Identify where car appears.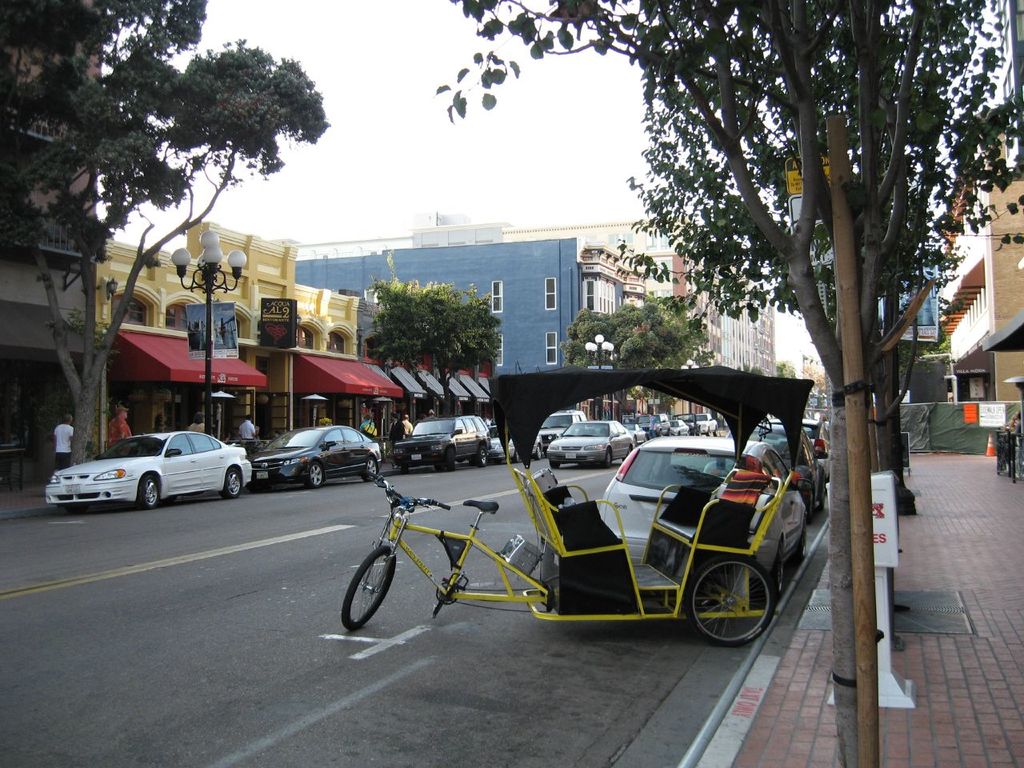
Appears at {"left": 726, "top": 424, "right": 830, "bottom": 528}.
